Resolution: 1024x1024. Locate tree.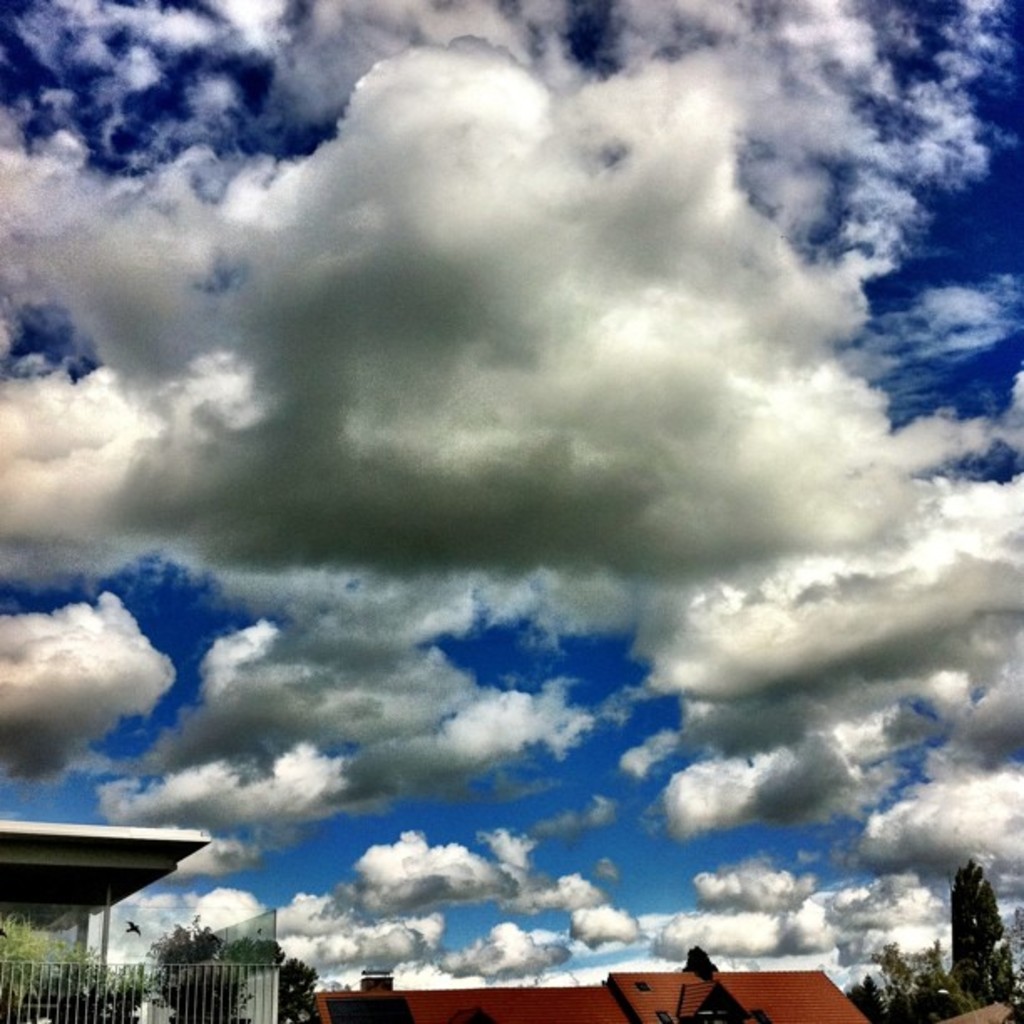
141/914/330/1022.
